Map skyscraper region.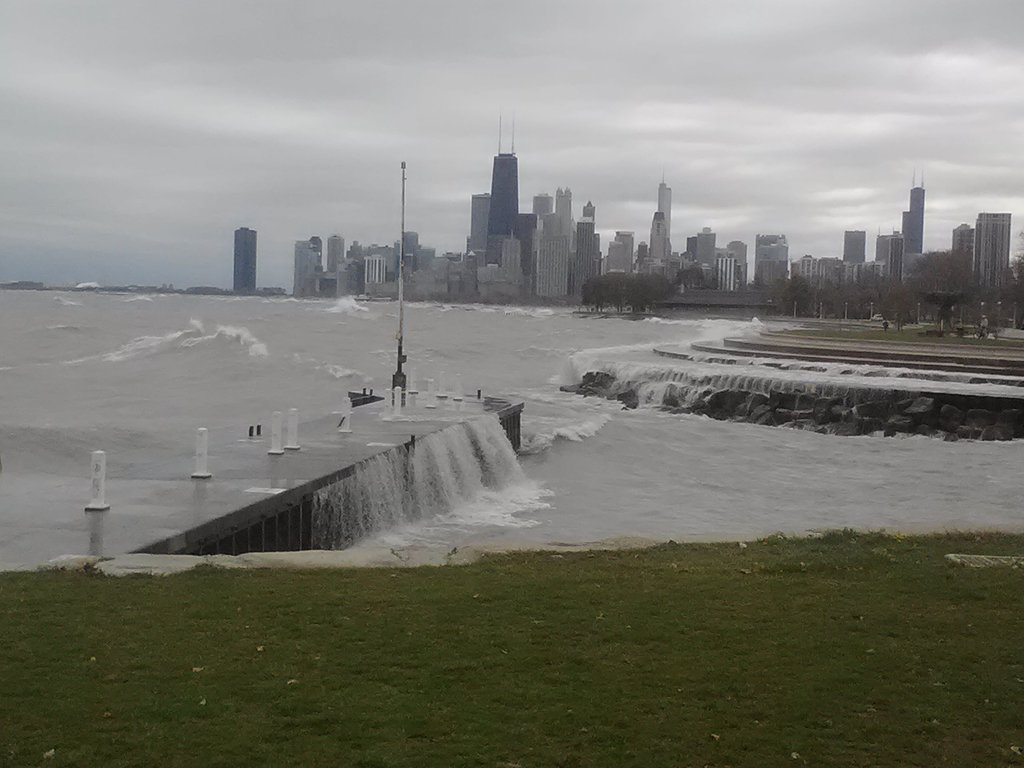
Mapped to x1=469, y1=195, x2=495, y2=290.
